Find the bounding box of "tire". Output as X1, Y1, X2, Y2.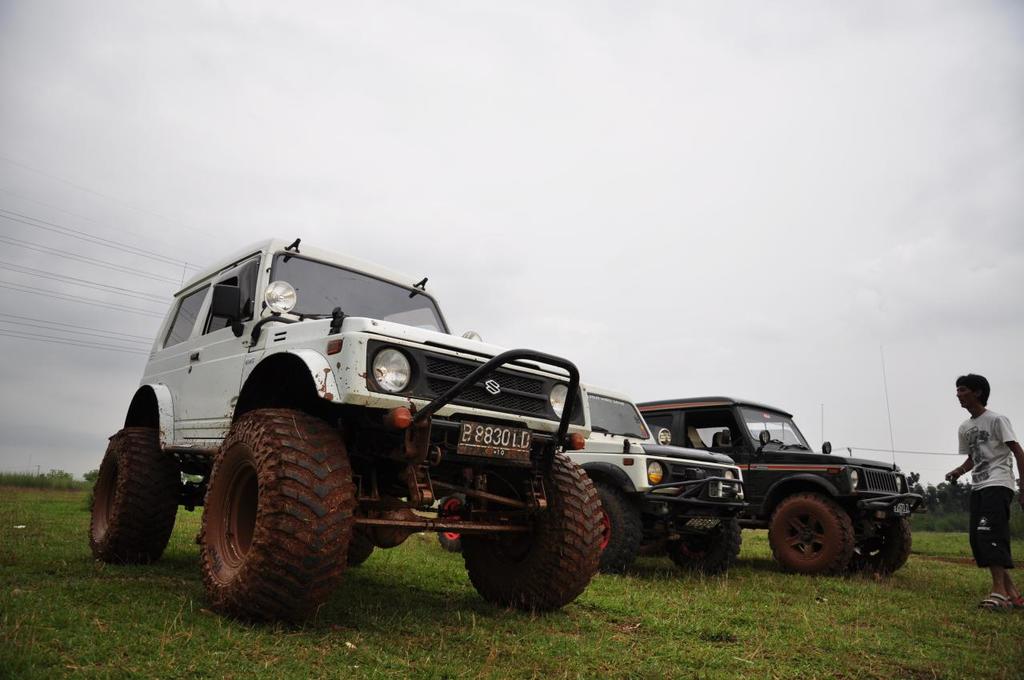
463, 451, 603, 610.
